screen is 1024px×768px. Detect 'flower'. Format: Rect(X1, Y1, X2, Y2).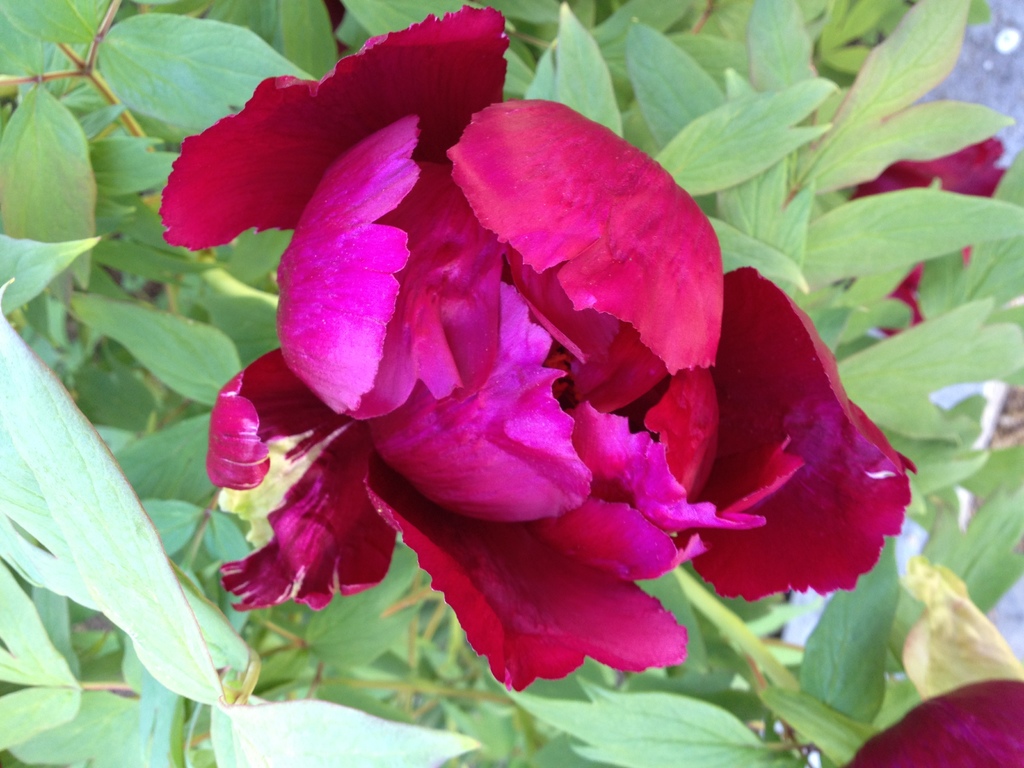
Rect(157, 0, 916, 694).
